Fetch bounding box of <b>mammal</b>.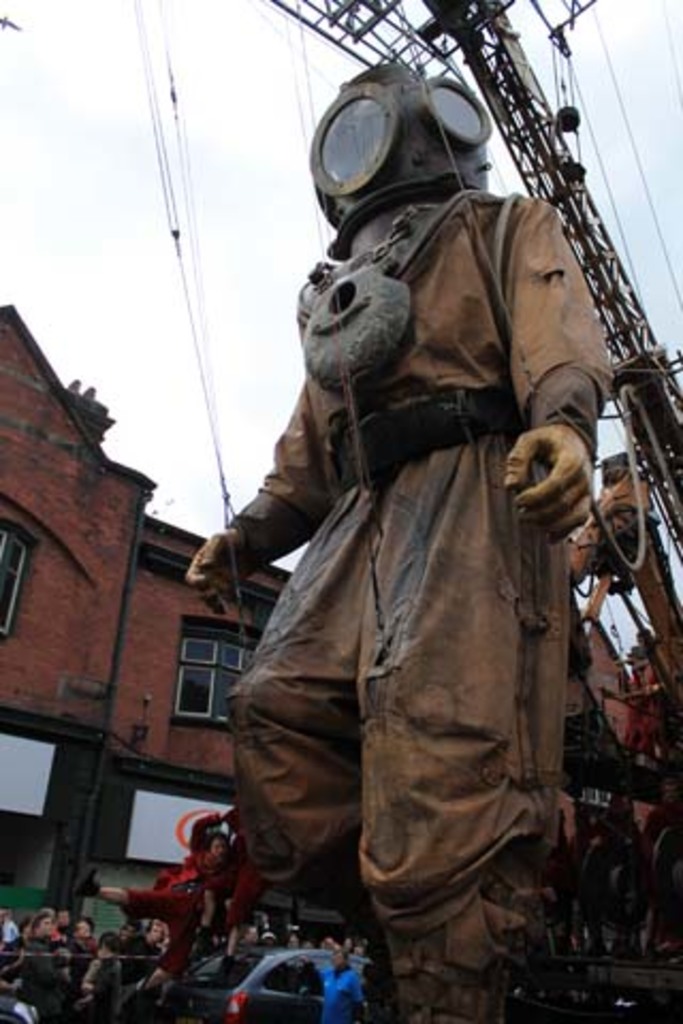
Bbox: Rect(77, 809, 241, 1005).
